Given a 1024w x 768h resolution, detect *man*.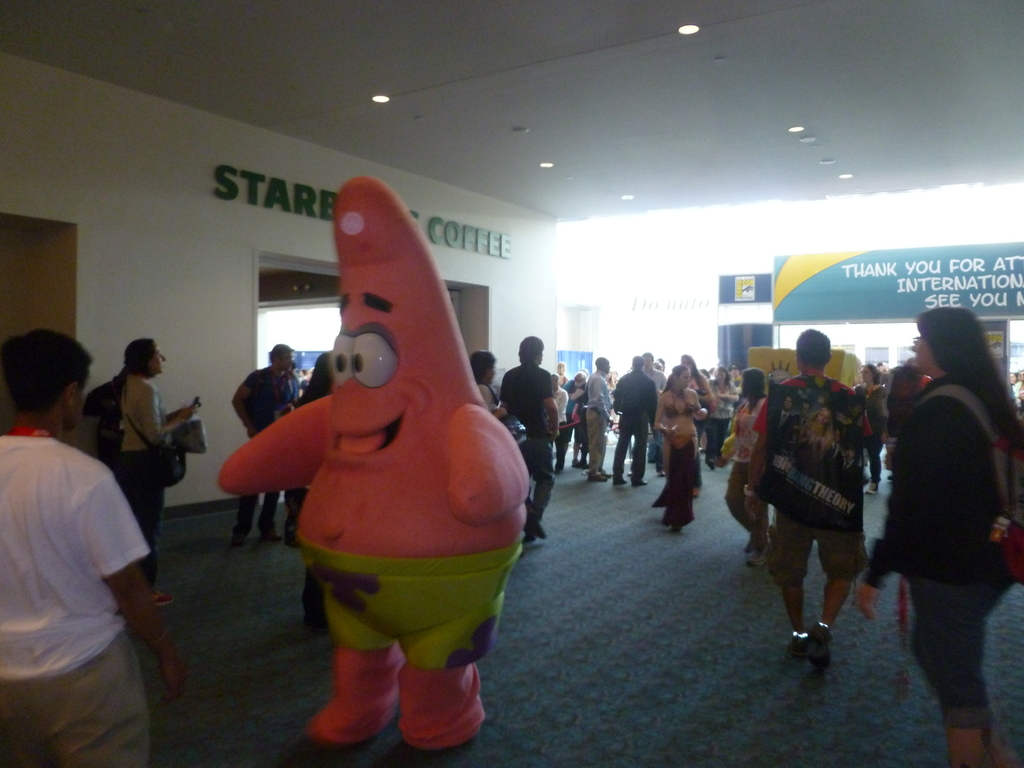
735,315,865,672.
